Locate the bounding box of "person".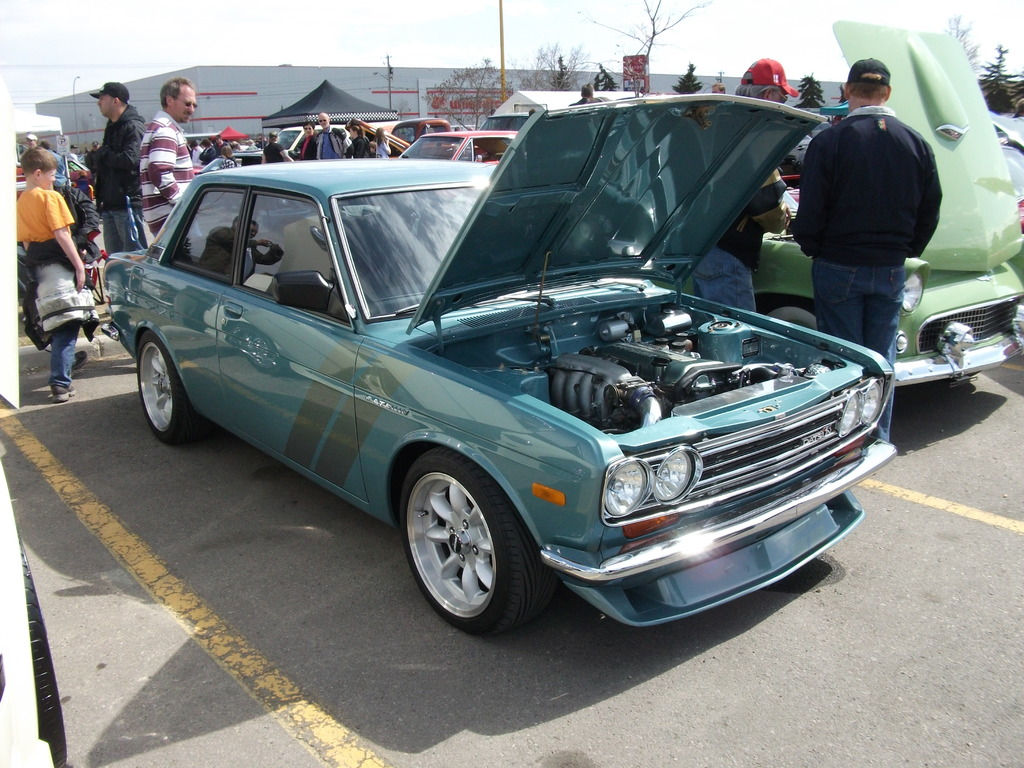
Bounding box: (568, 83, 598, 107).
